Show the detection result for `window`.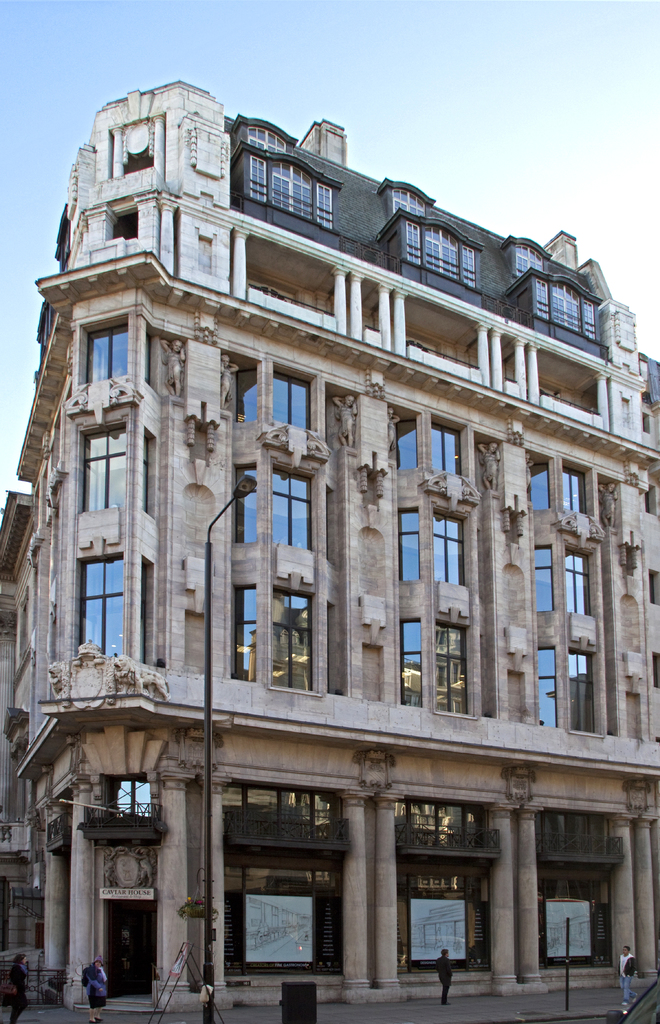
(x1=69, y1=557, x2=129, y2=655).
